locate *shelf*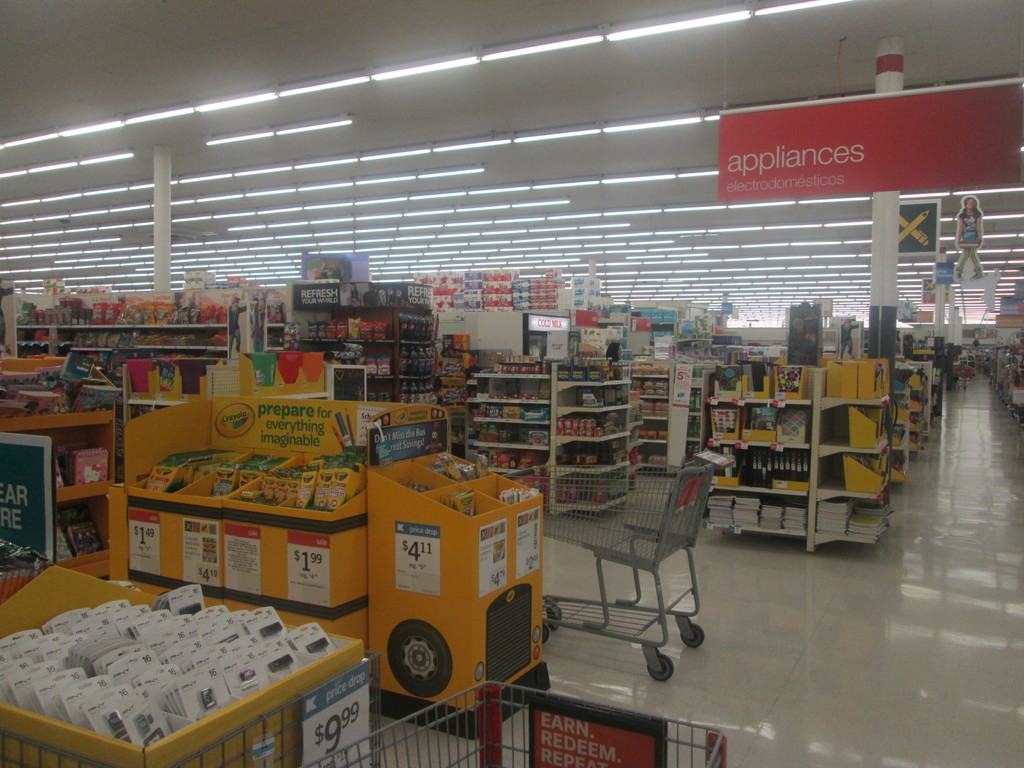
(left=47, top=481, right=116, bottom=577)
